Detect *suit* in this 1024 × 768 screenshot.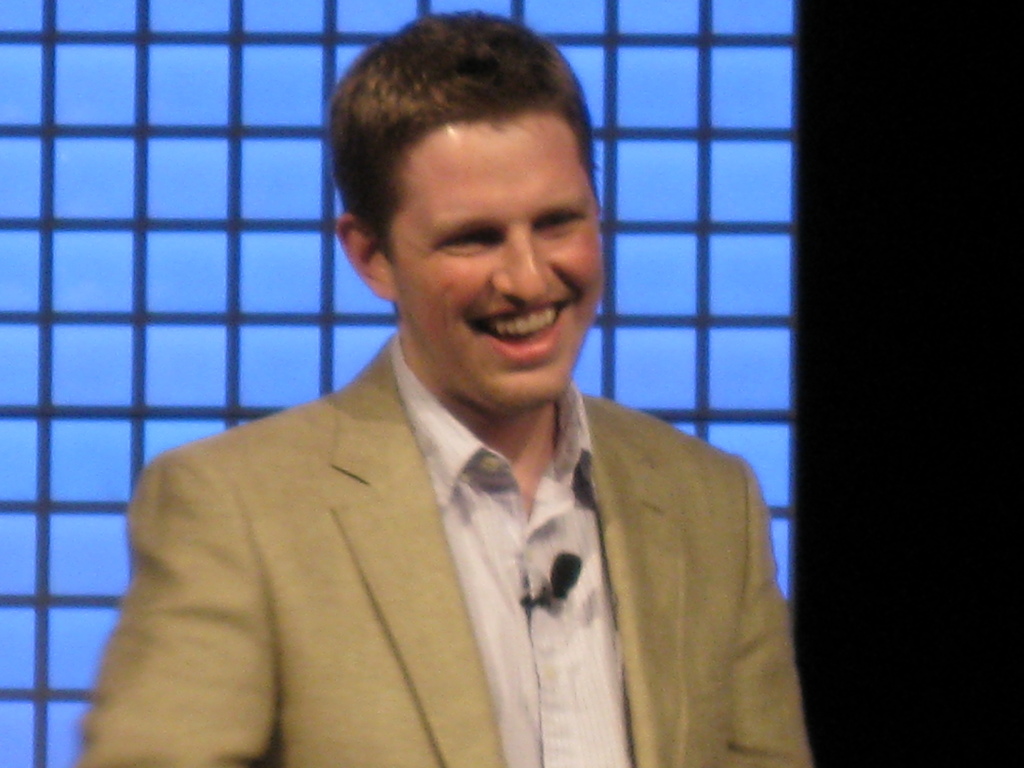
Detection: 81,298,817,740.
